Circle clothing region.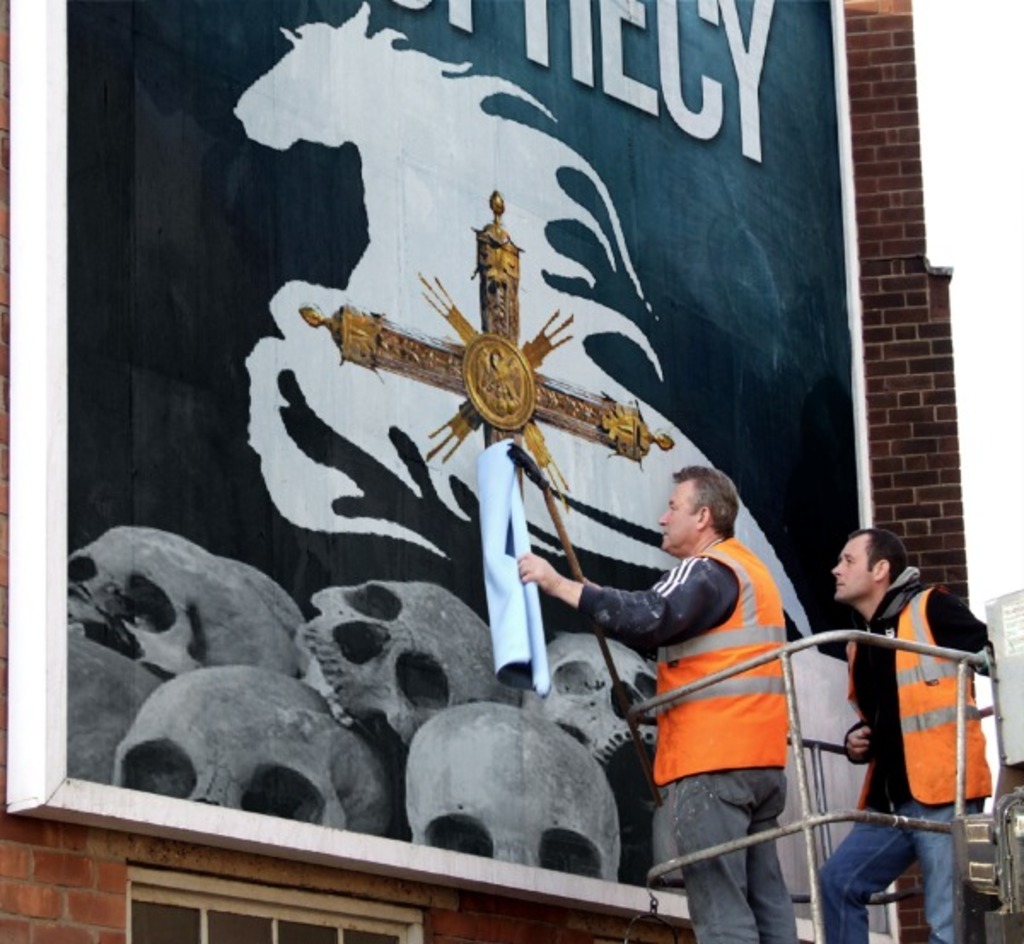
Region: 814/562/997/942.
